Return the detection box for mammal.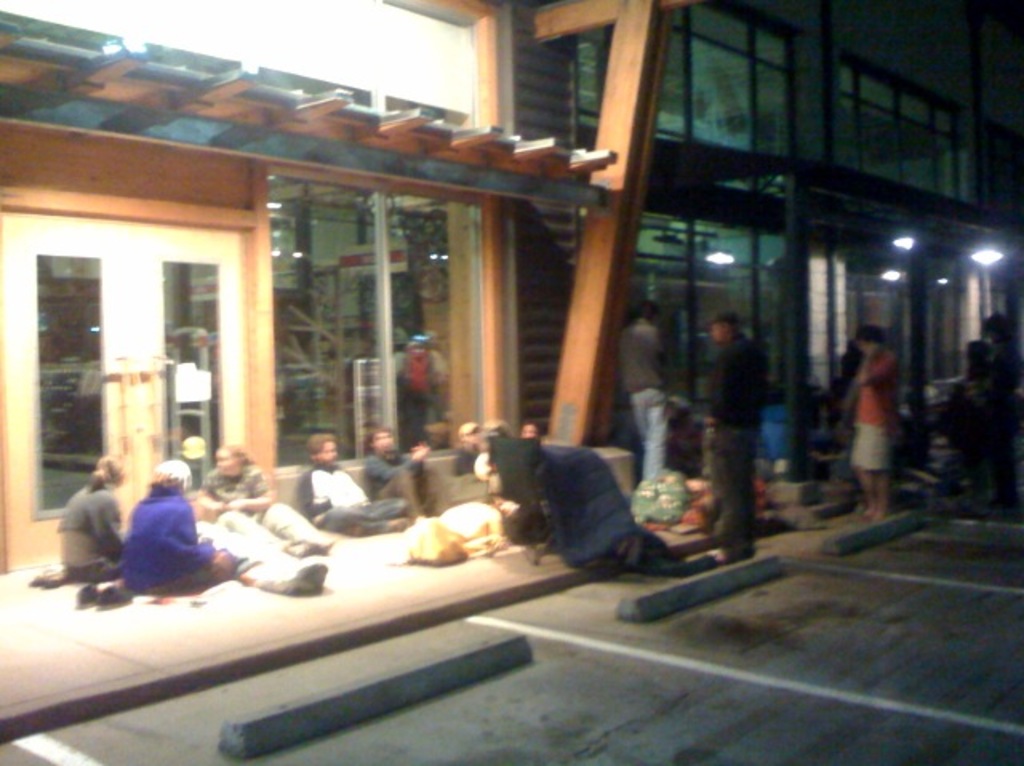
(206, 445, 350, 557).
